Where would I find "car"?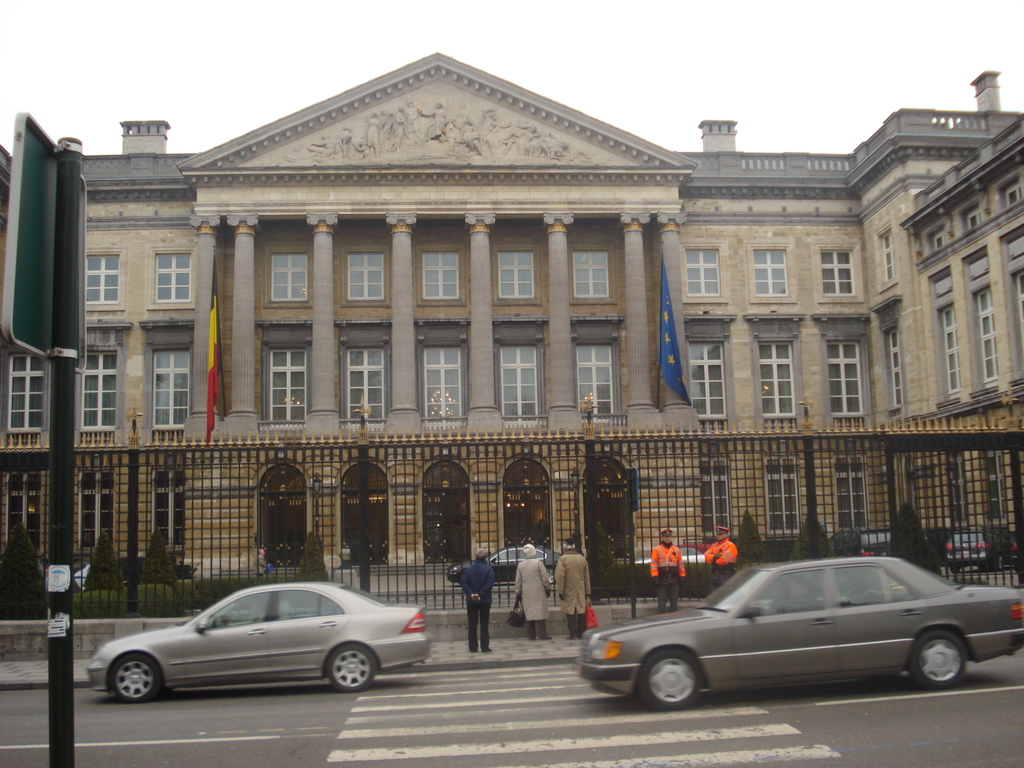
At 946,528,1020,570.
